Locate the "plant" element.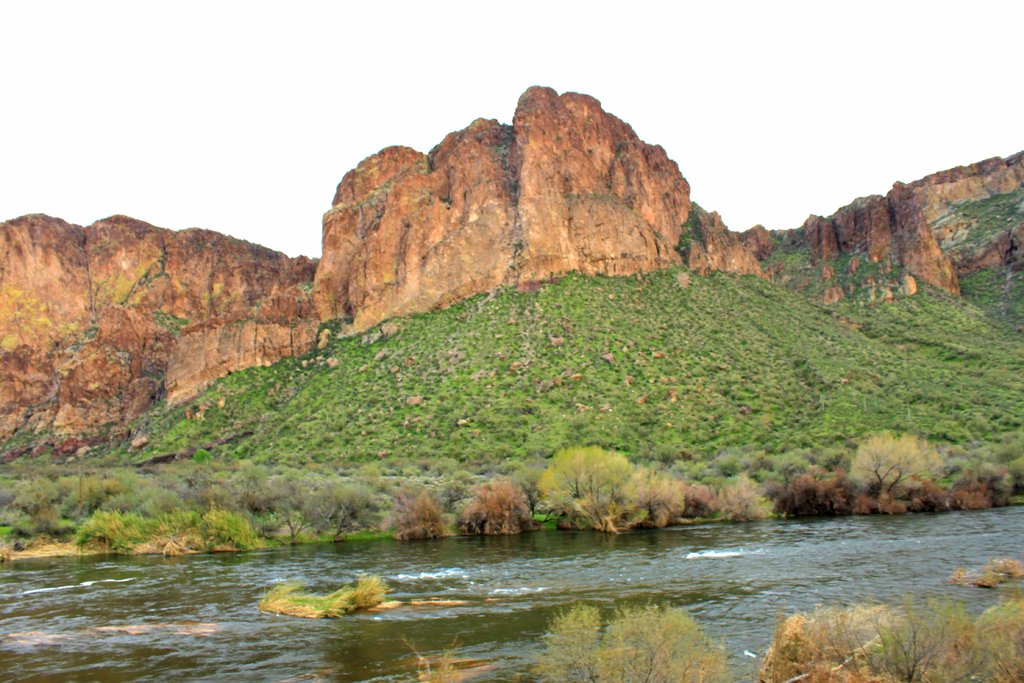
Element bbox: region(534, 434, 630, 532).
